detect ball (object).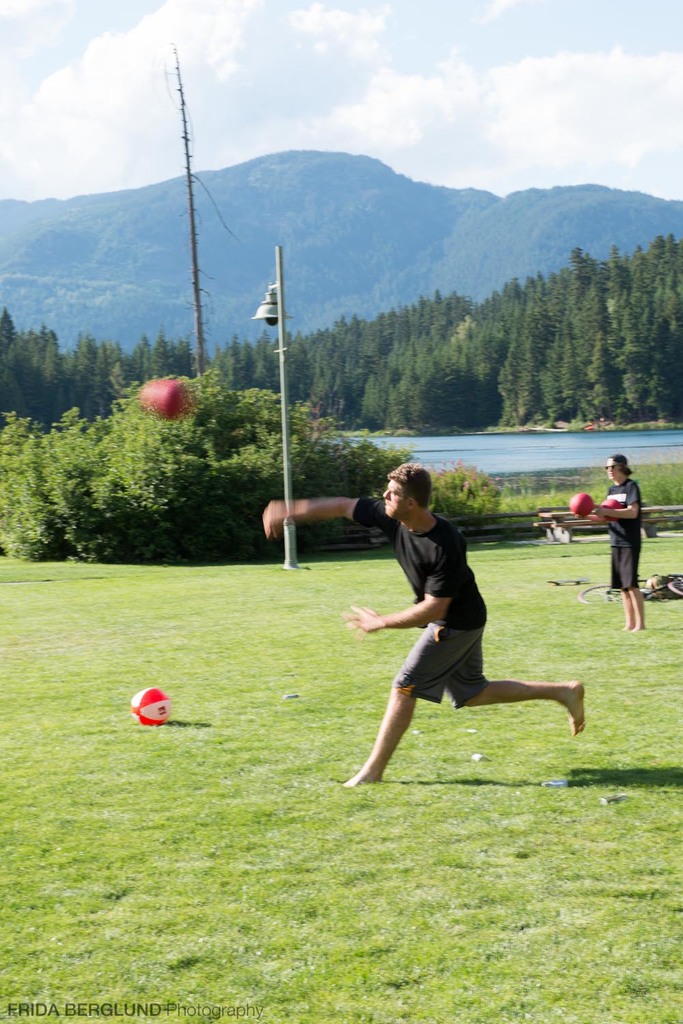
Detected at (left=135, top=689, right=172, bottom=726).
